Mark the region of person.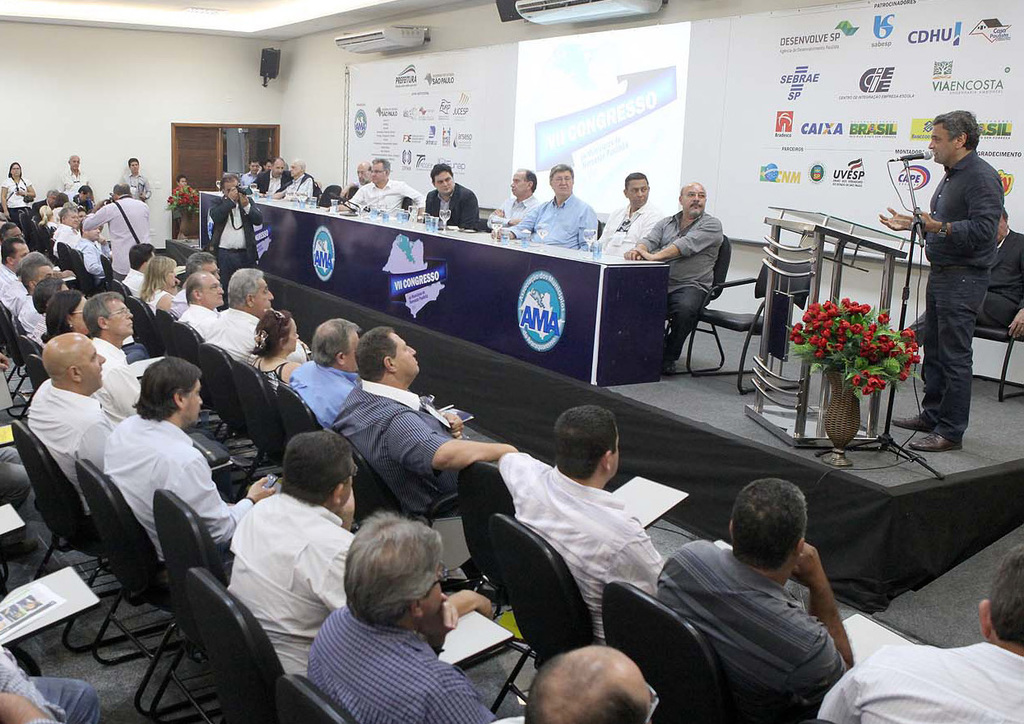
Region: crop(648, 471, 862, 723).
